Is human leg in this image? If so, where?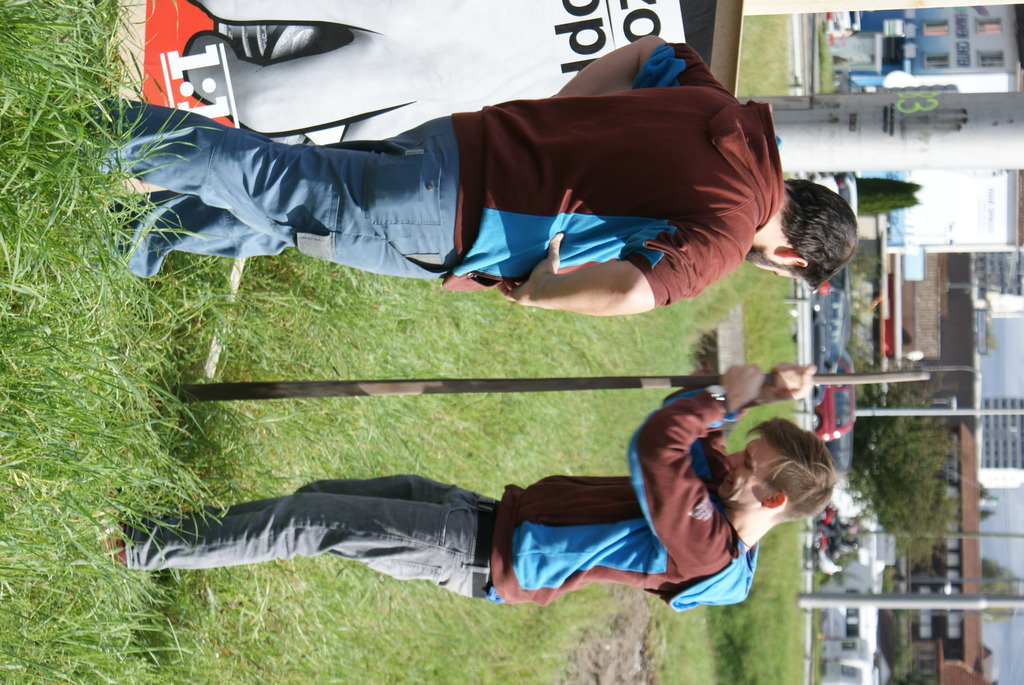
Yes, at bbox=[104, 495, 471, 598].
